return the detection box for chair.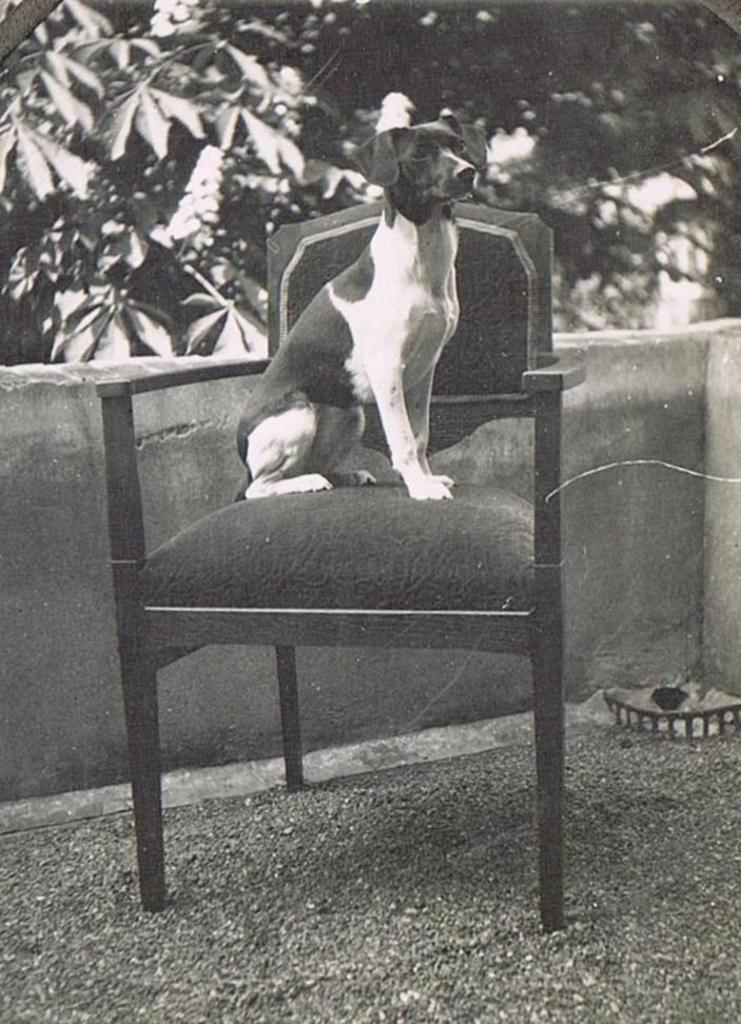
<region>60, 215, 621, 909</region>.
